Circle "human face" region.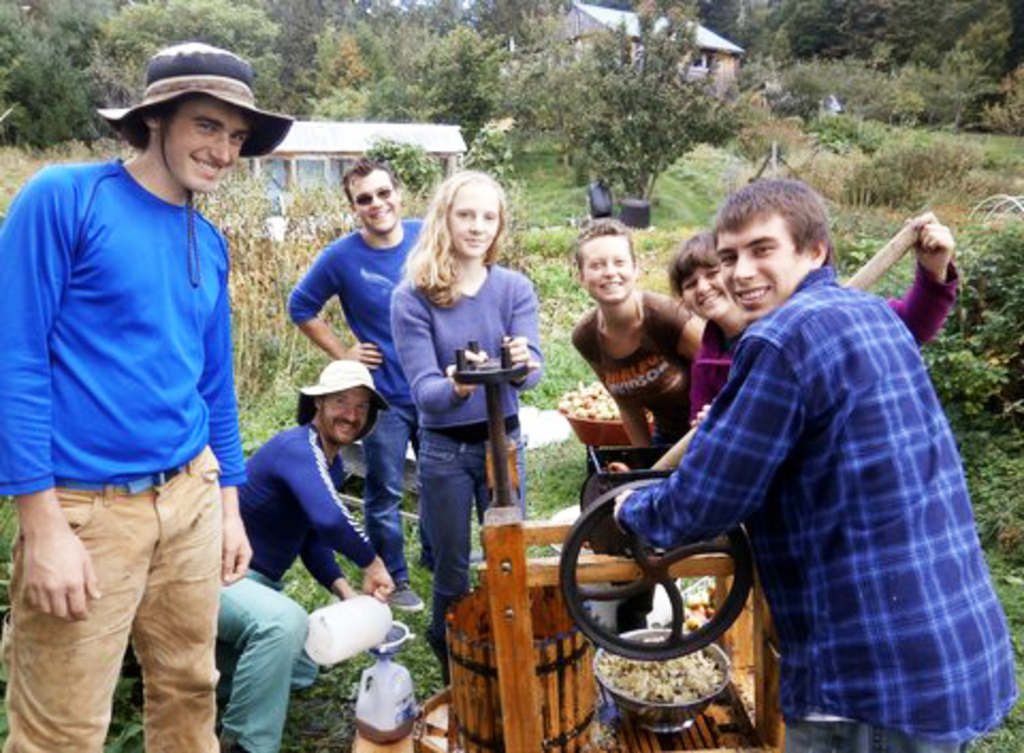
Region: box=[448, 181, 501, 258].
